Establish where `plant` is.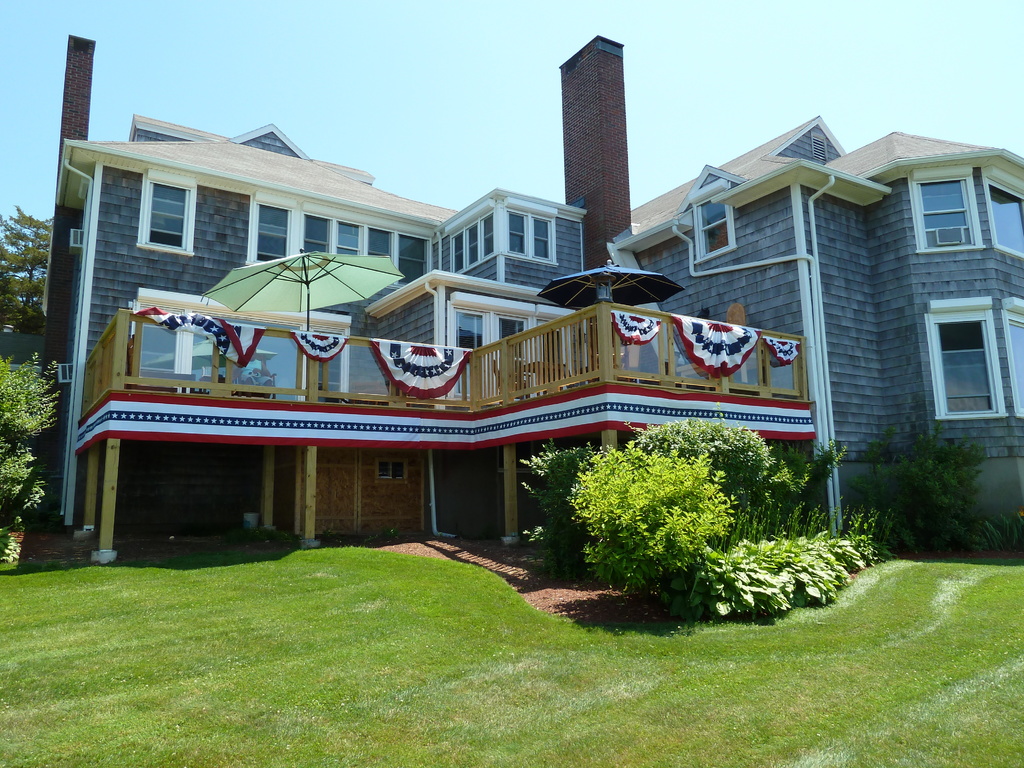
Established at <bbox>0, 356, 52, 438</bbox>.
